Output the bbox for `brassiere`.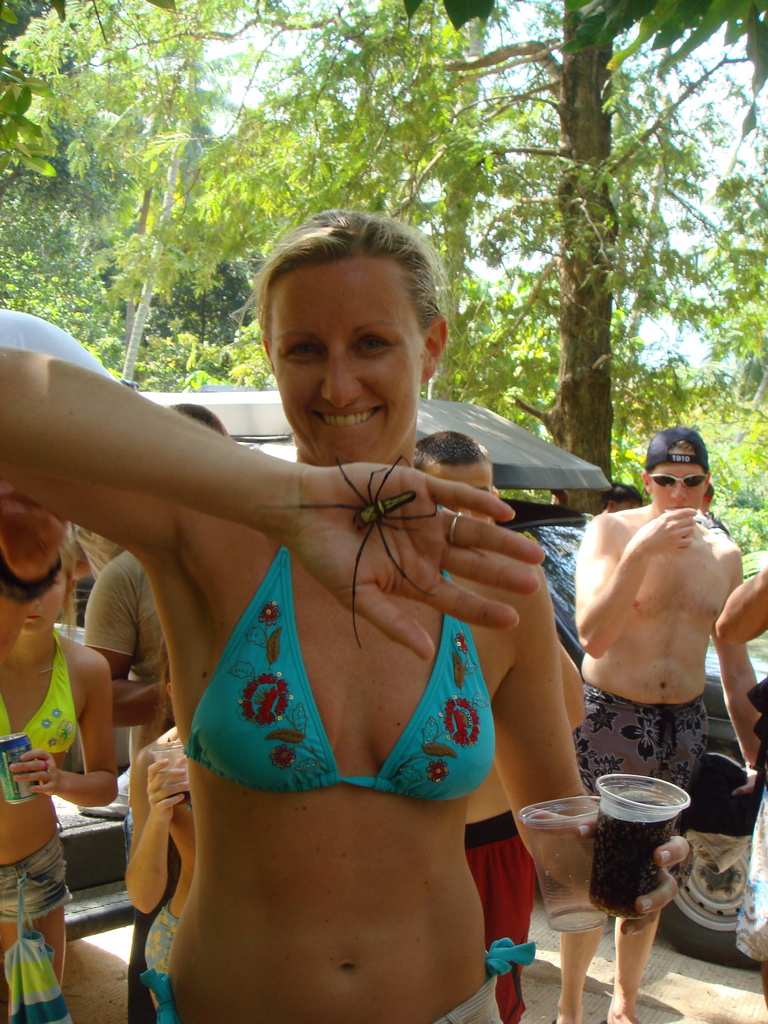
box=[189, 537, 495, 874].
